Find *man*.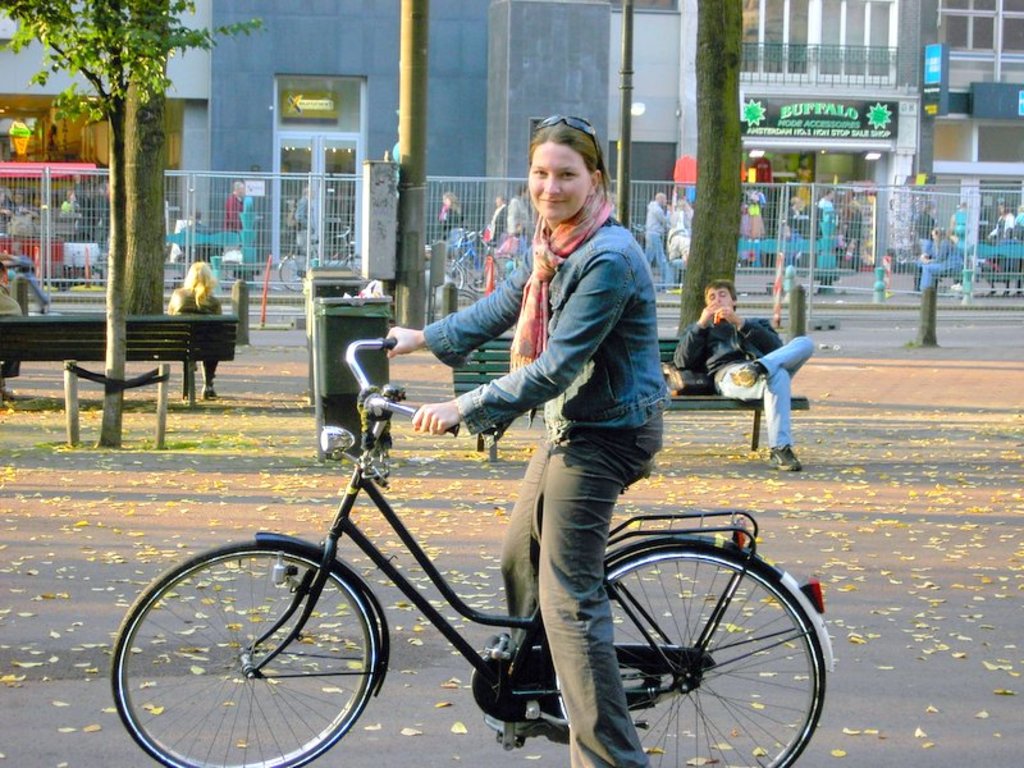
bbox(506, 183, 529, 271).
